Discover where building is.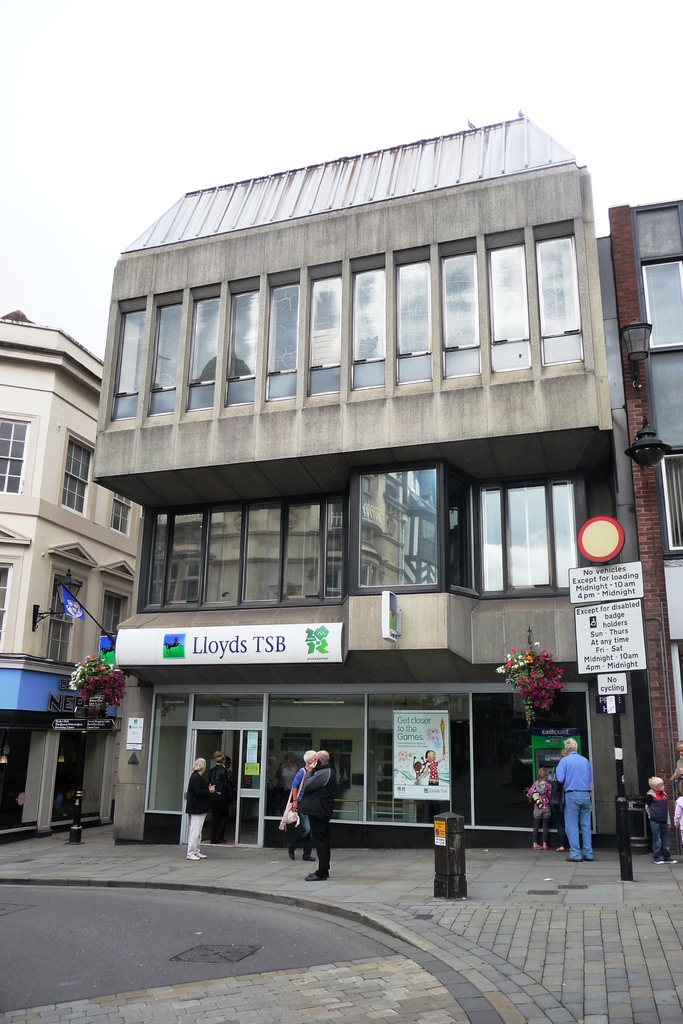
Discovered at region(0, 312, 146, 848).
